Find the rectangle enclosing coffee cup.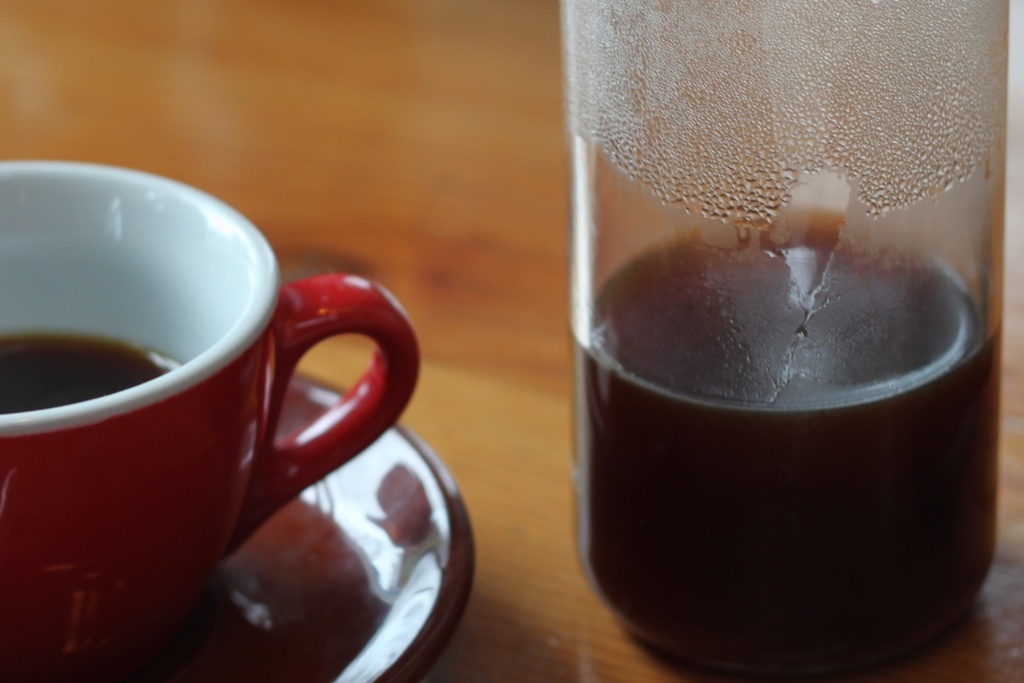
<box>0,159,422,682</box>.
